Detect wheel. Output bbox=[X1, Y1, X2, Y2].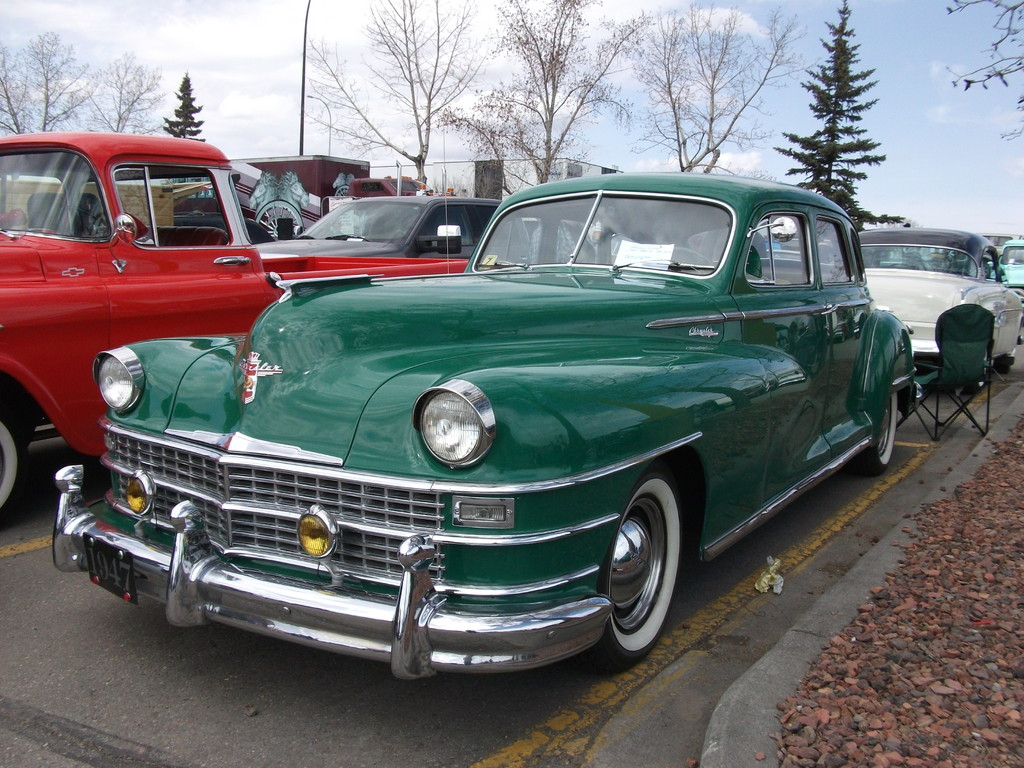
bbox=[60, 206, 111, 236].
